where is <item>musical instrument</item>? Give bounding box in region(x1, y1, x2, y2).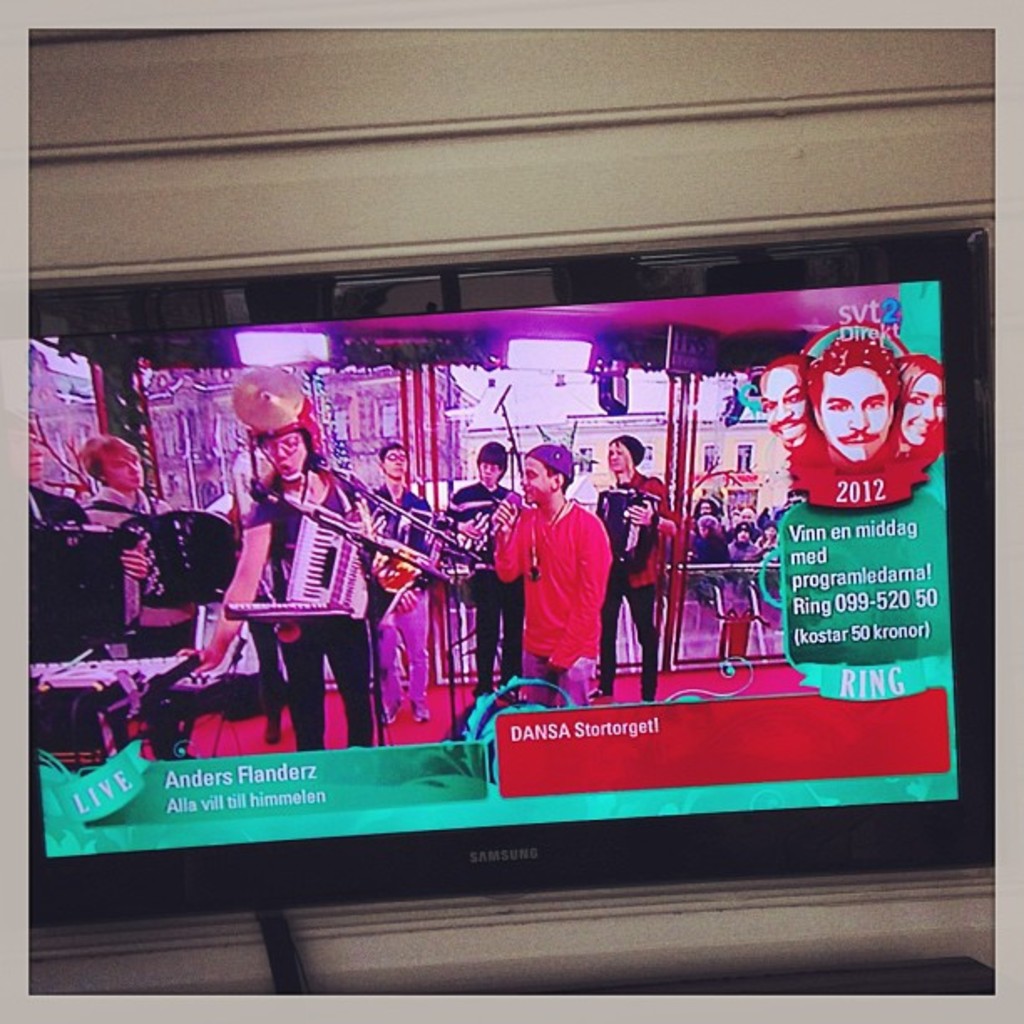
region(25, 522, 149, 648).
